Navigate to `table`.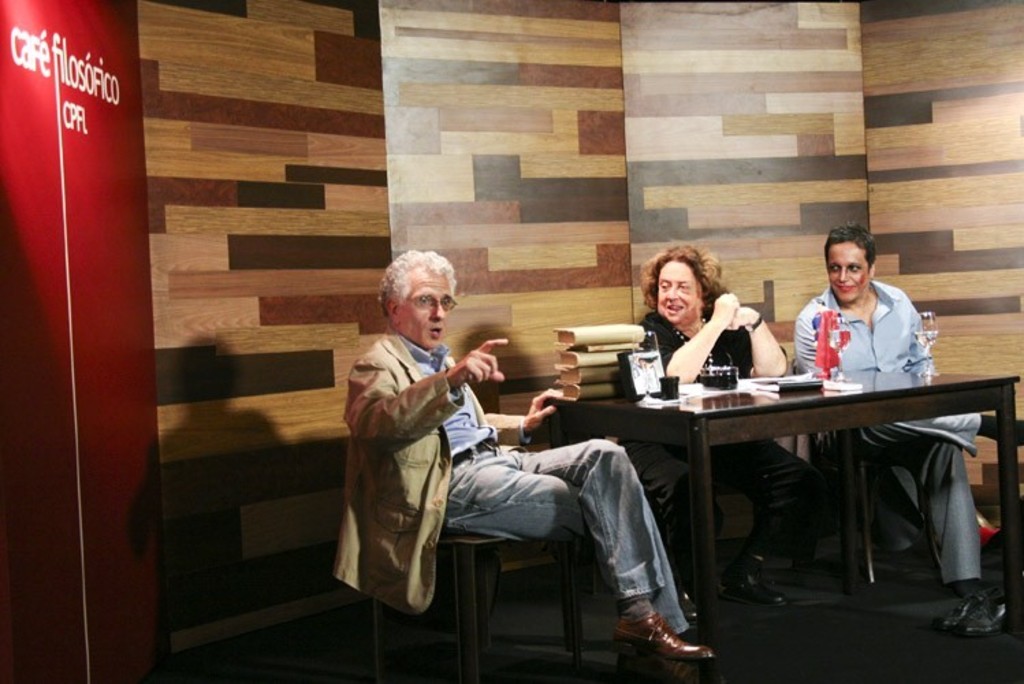
Navigation target: 547:357:990:639.
